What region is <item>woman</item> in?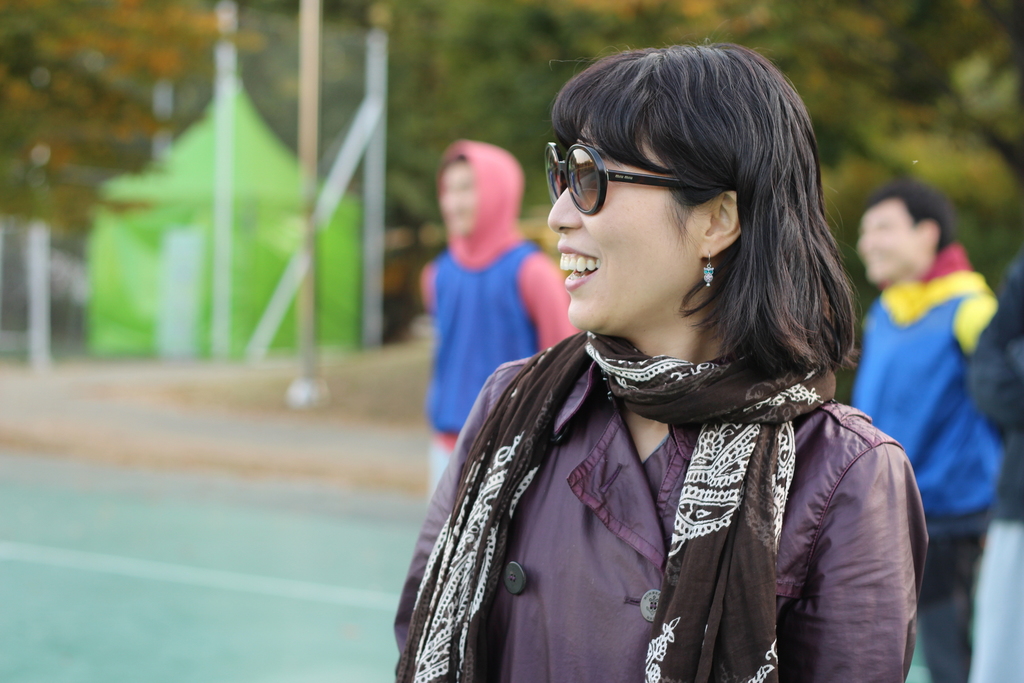
366,44,911,682.
